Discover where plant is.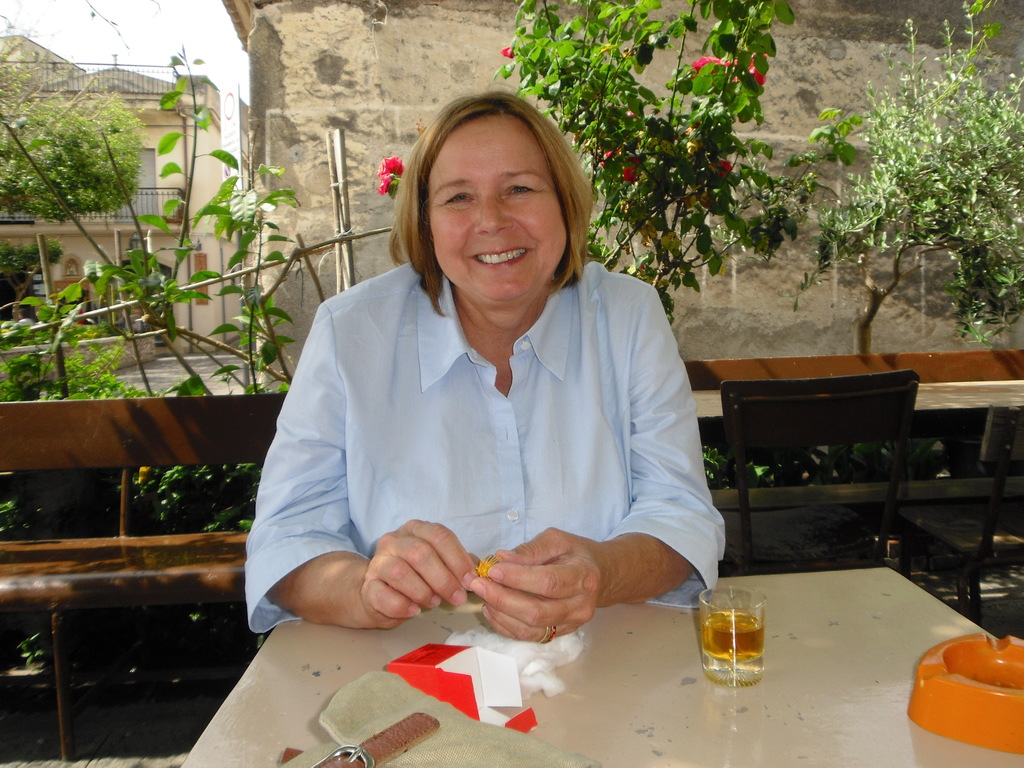
Discovered at (376, 0, 865, 330).
